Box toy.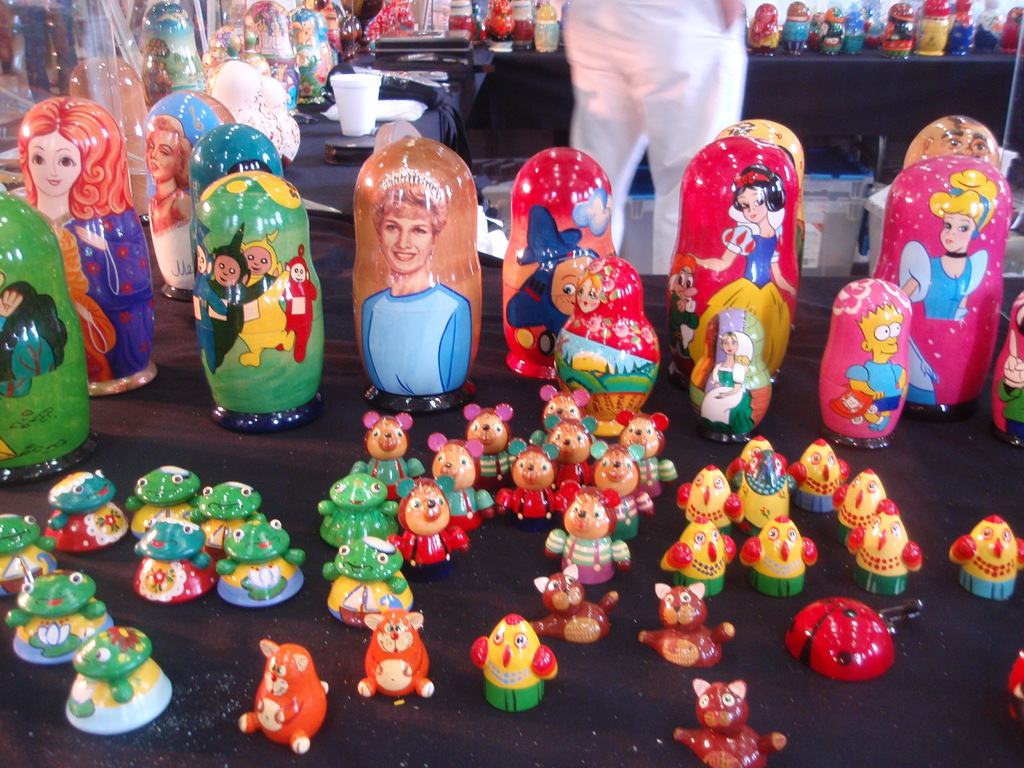
locate(312, 475, 399, 547).
